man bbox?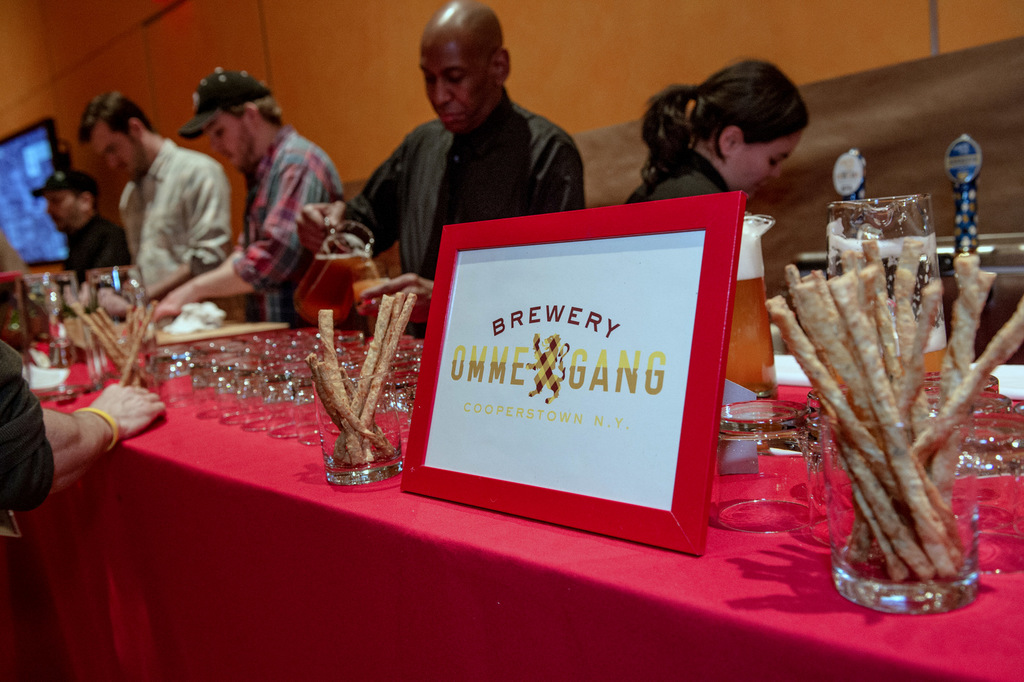
box(76, 85, 232, 309)
